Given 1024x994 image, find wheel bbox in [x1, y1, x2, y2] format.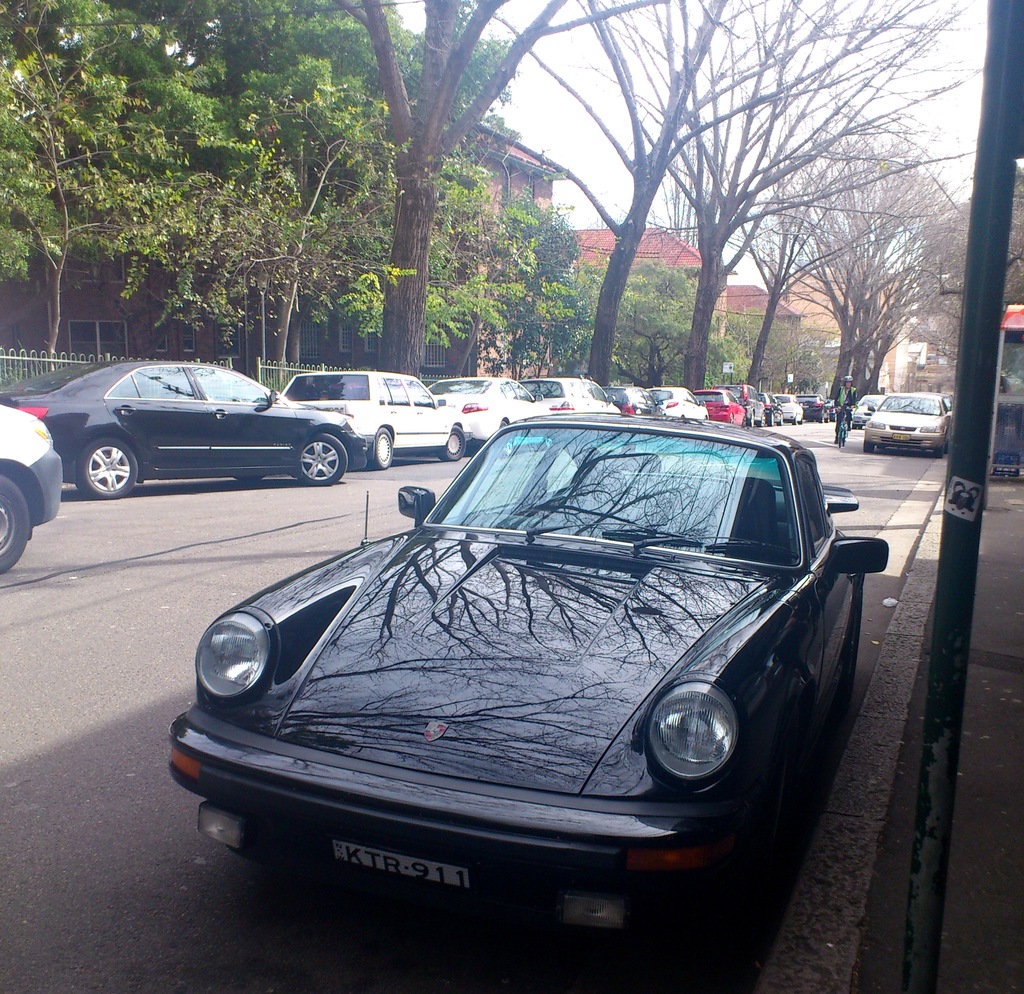
[933, 450, 945, 458].
